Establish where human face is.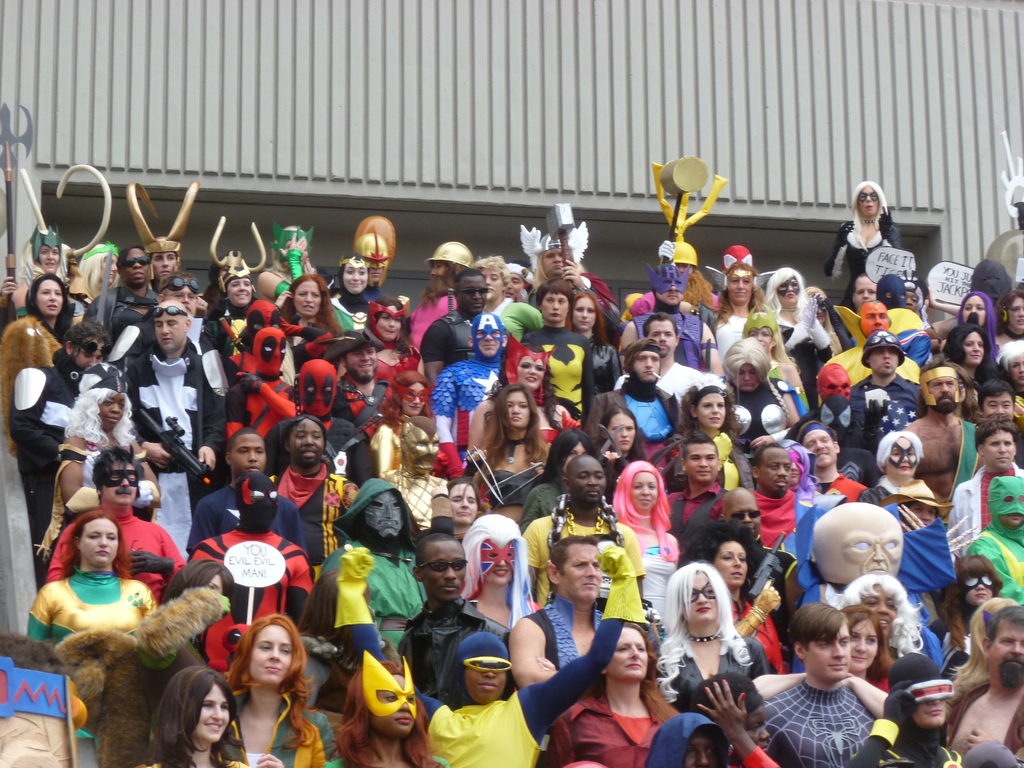
Established at 155:304:186:351.
